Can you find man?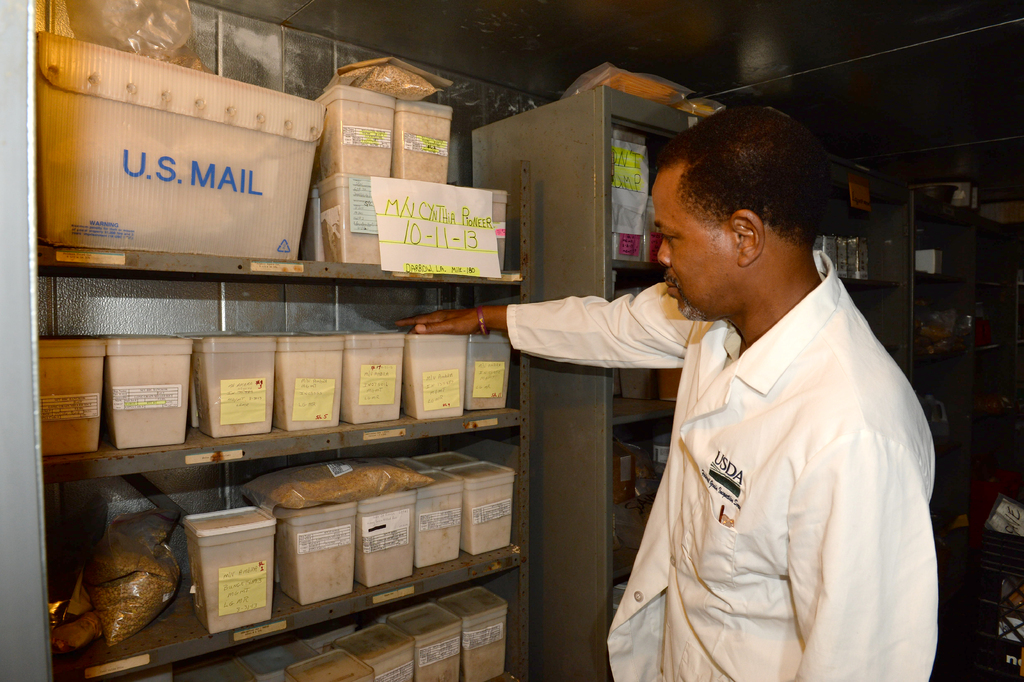
Yes, bounding box: {"left": 526, "top": 94, "right": 918, "bottom": 669}.
